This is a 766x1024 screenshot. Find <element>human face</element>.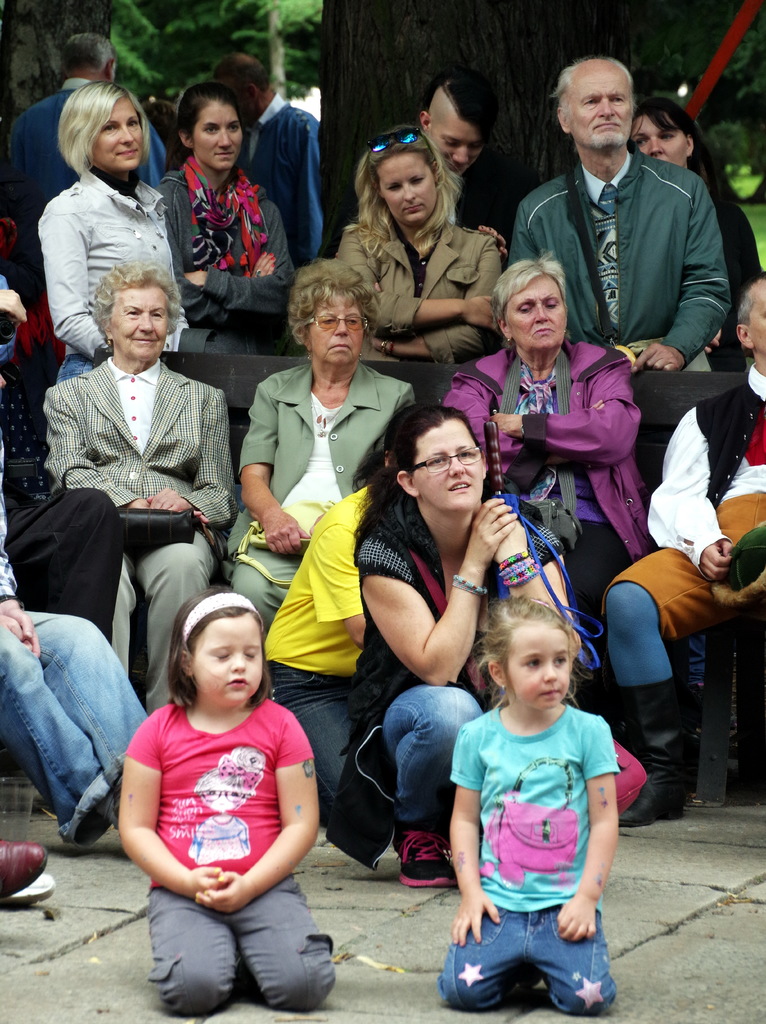
Bounding box: [left=193, top=608, right=264, bottom=706].
